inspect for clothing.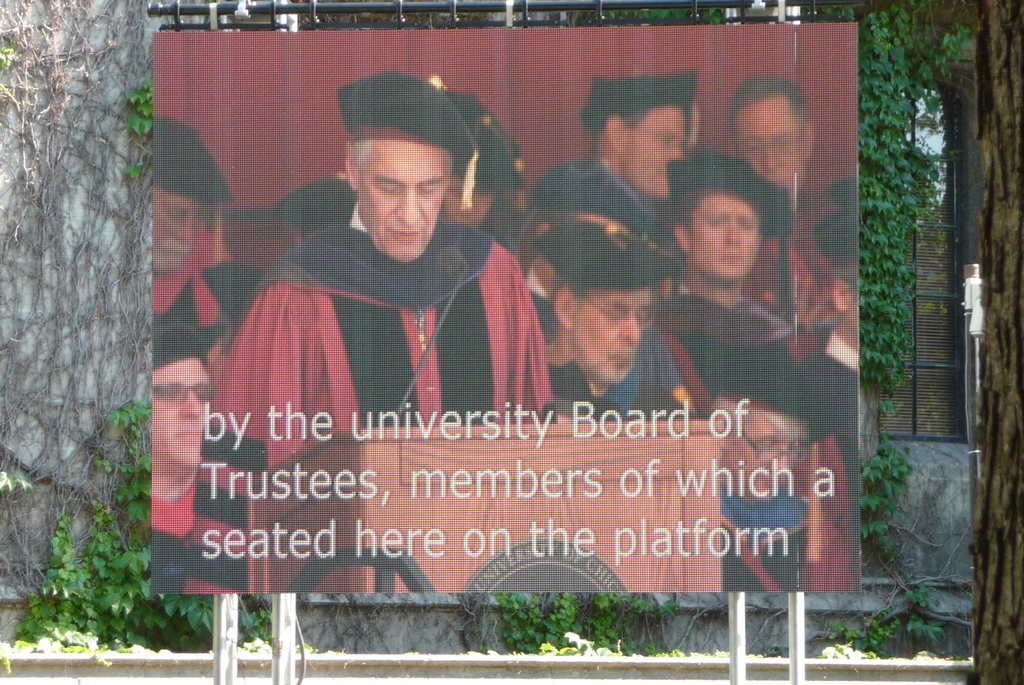
Inspection: <region>154, 263, 268, 364</region>.
